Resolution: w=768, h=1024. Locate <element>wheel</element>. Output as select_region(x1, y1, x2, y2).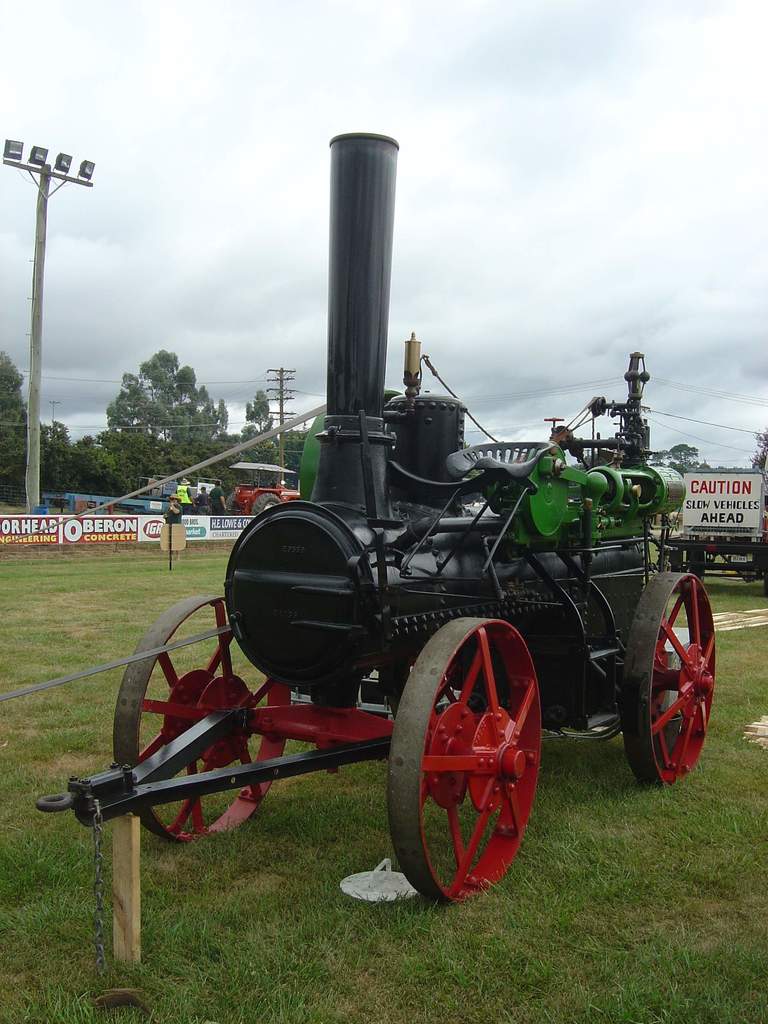
select_region(395, 636, 542, 892).
